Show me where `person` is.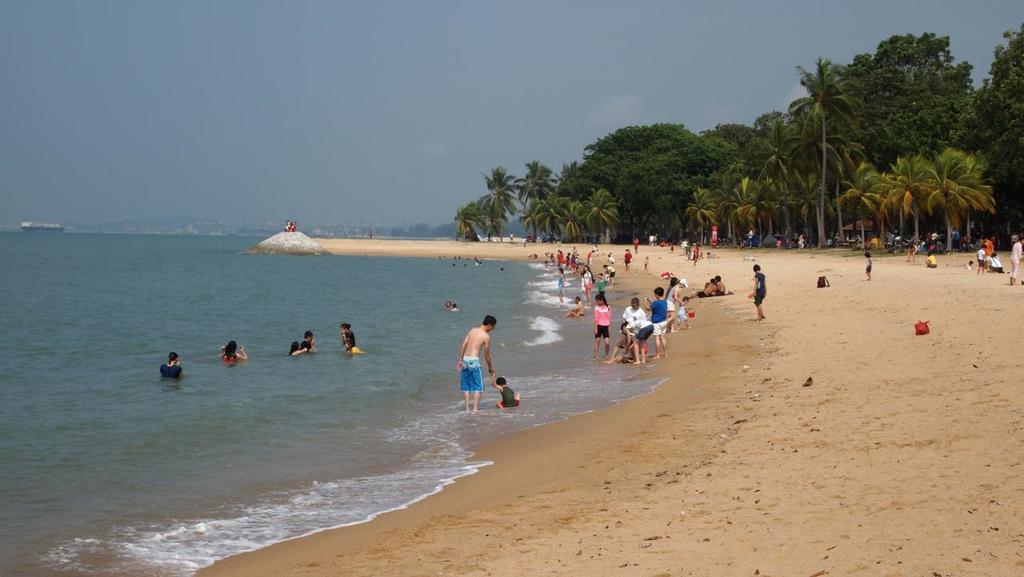
`person` is at left=290, top=341, right=299, bottom=355.
